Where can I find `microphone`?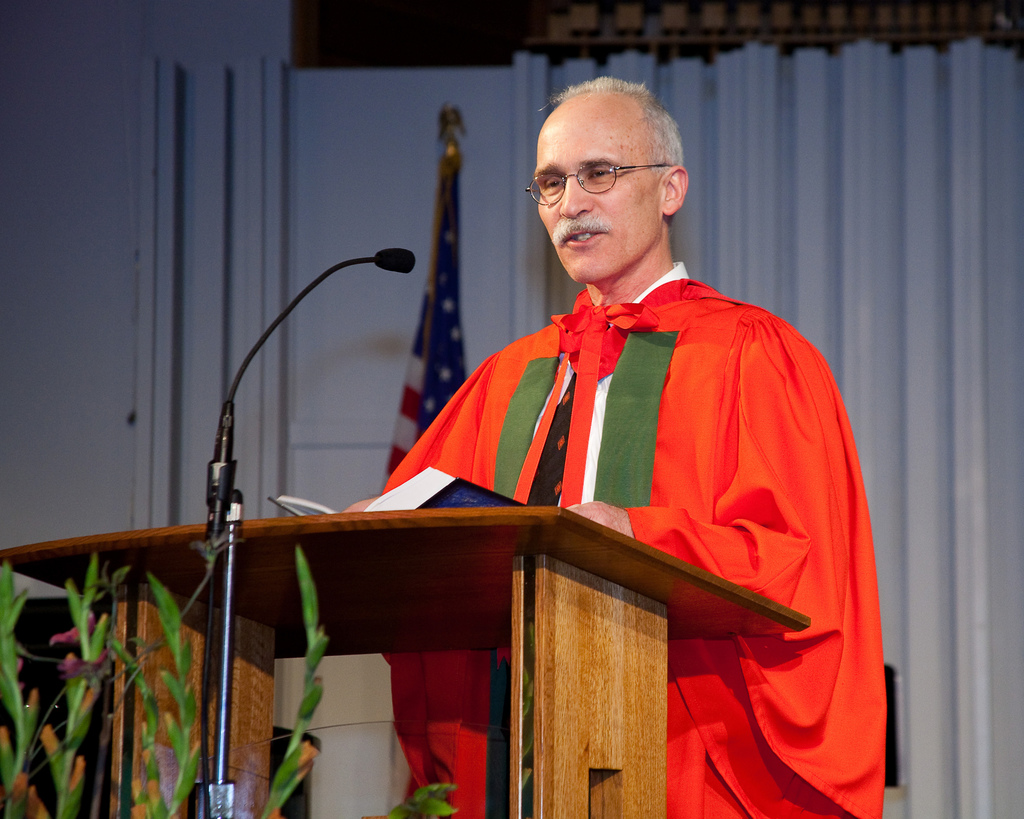
You can find it at x1=192 y1=248 x2=427 y2=523.
